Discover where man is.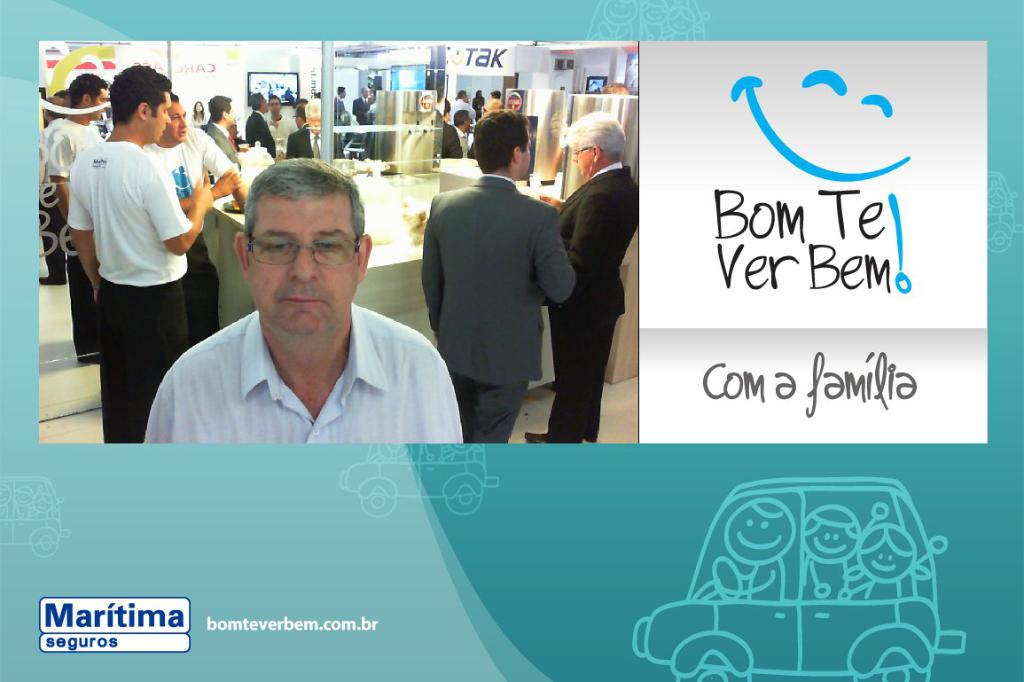
Discovered at (421, 108, 578, 445).
